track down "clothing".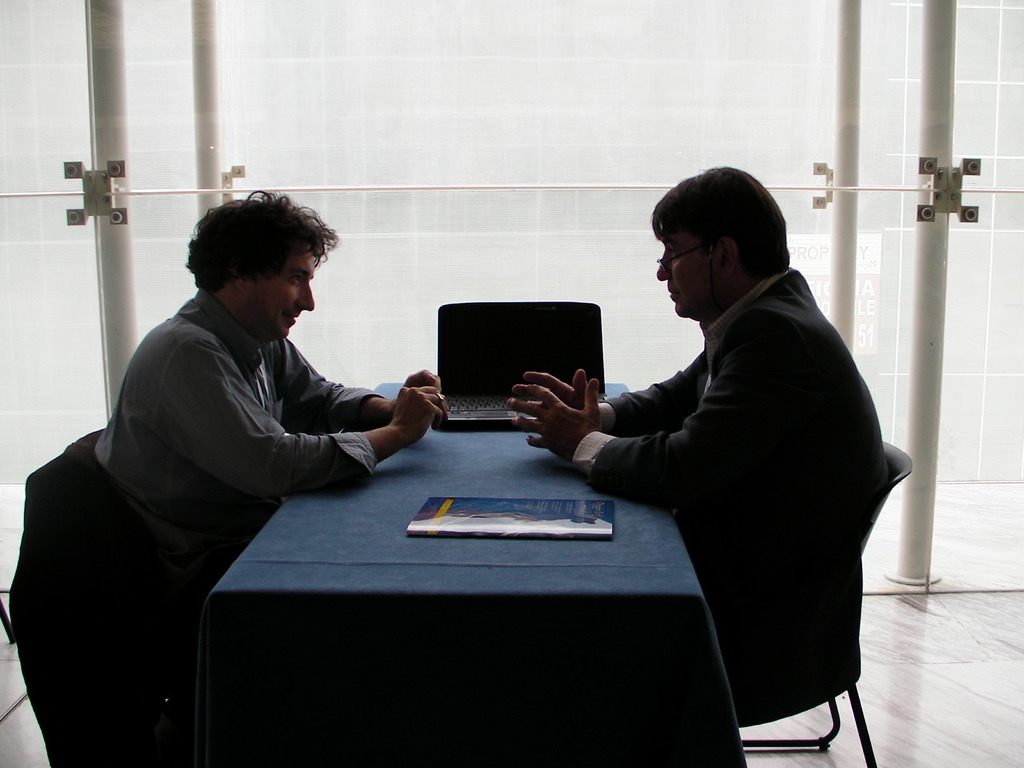
Tracked to {"left": 570, "top": 265, "right": 892, "bottom": 696}.
